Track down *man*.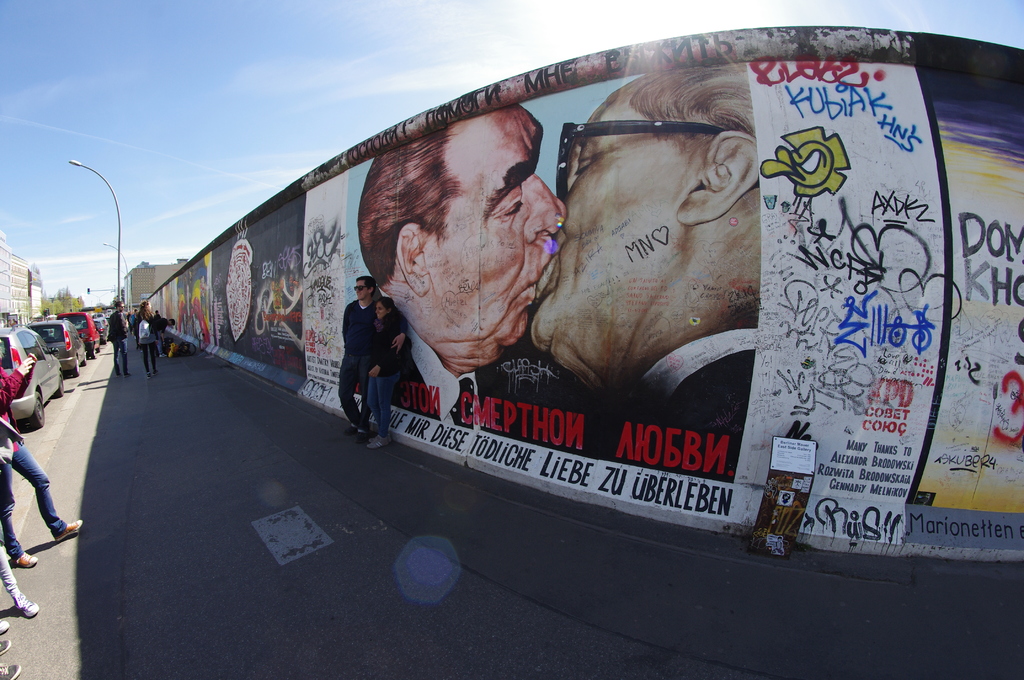
Tracked to <region>352, 102, 572, 419</region>.
